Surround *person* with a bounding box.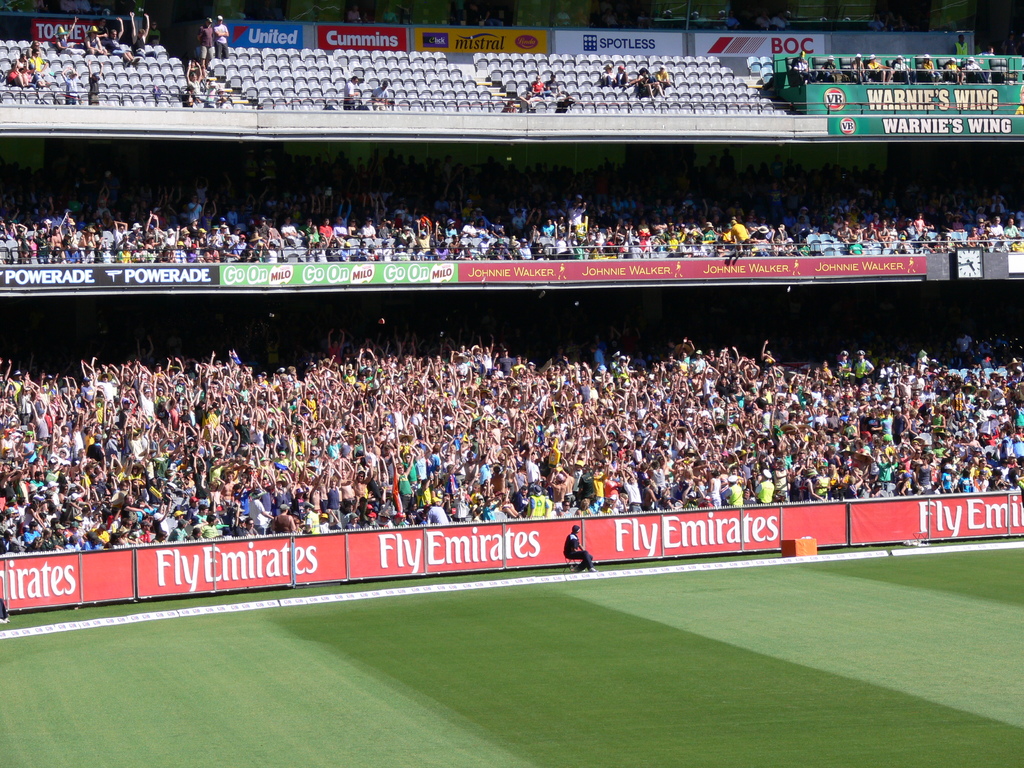
locate(212, 11, 230, 61).
